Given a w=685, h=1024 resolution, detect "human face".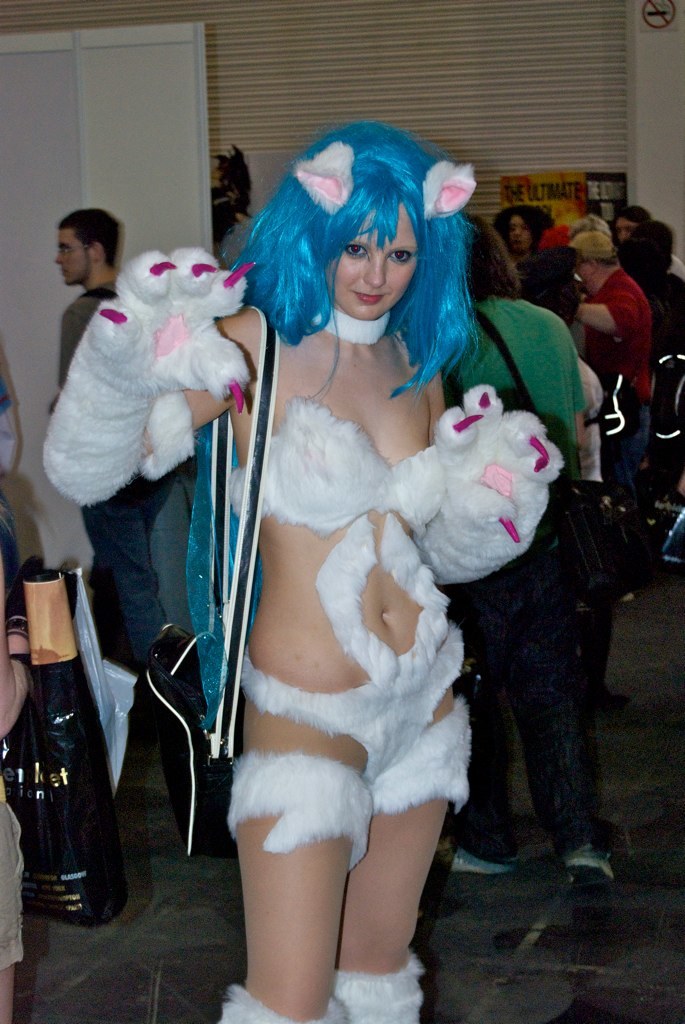
325/185/426/314.
